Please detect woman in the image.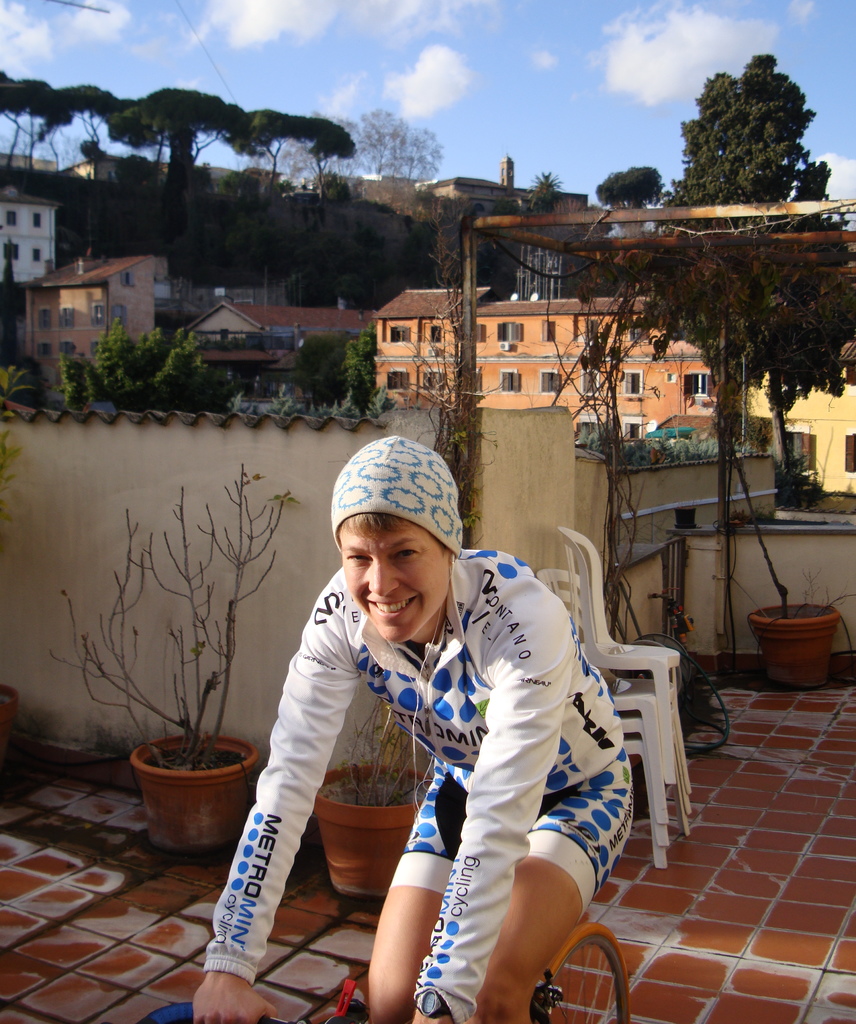
box=[185, 438, 636, 1023].
